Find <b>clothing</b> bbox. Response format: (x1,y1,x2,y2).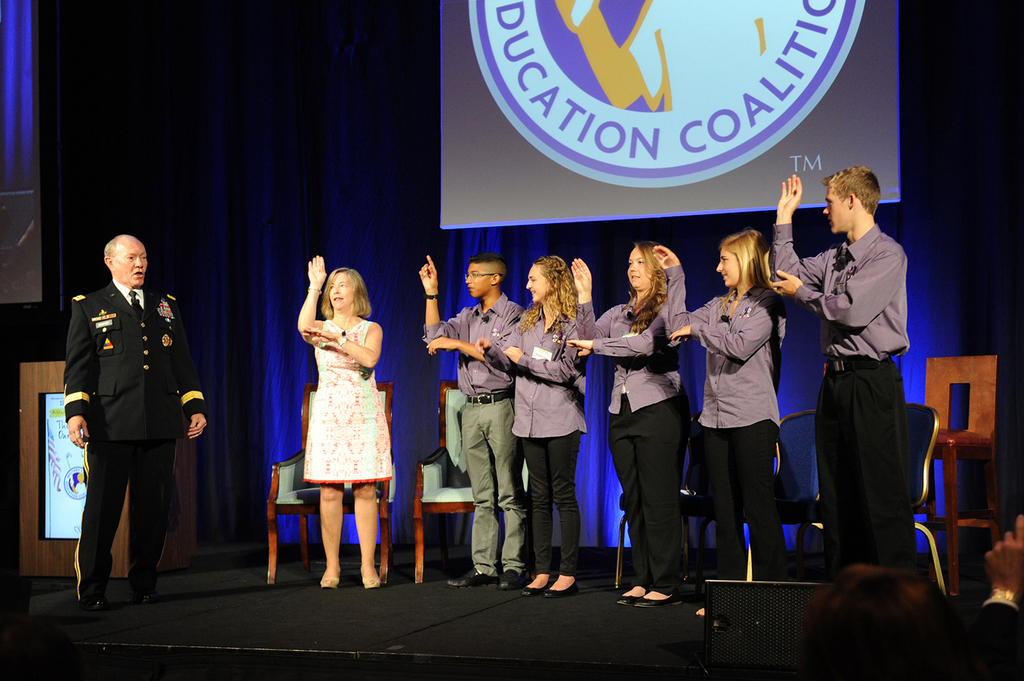
(66,288,204,619).
